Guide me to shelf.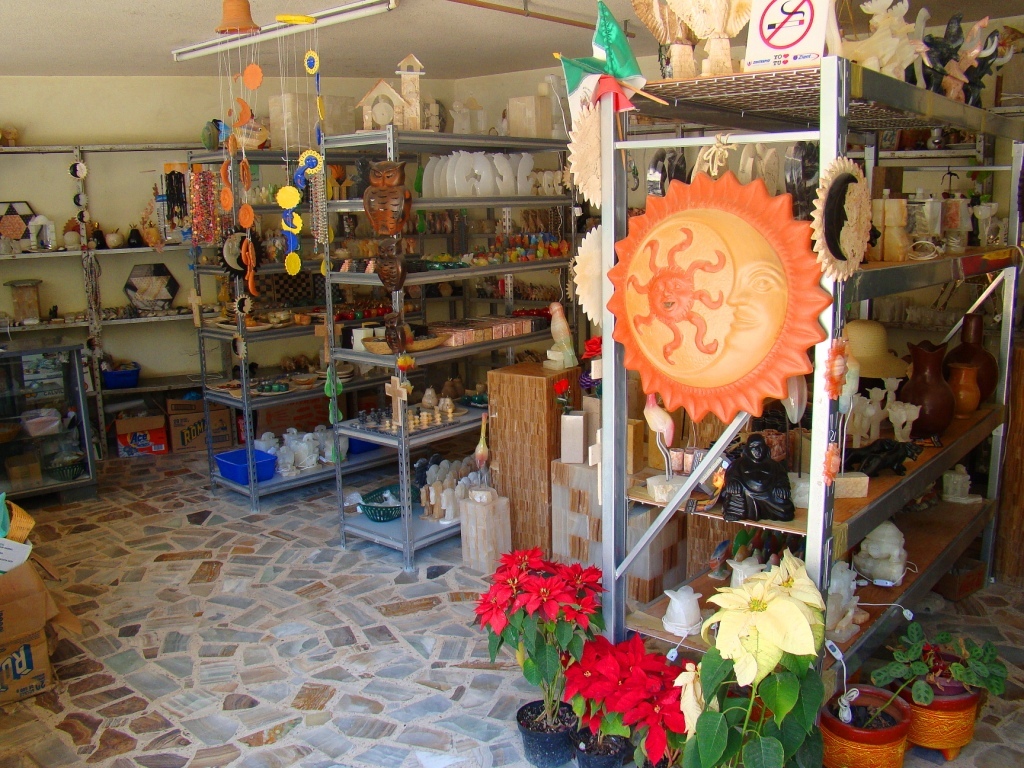
Guidance: <box>11,118,271,473</box>.
